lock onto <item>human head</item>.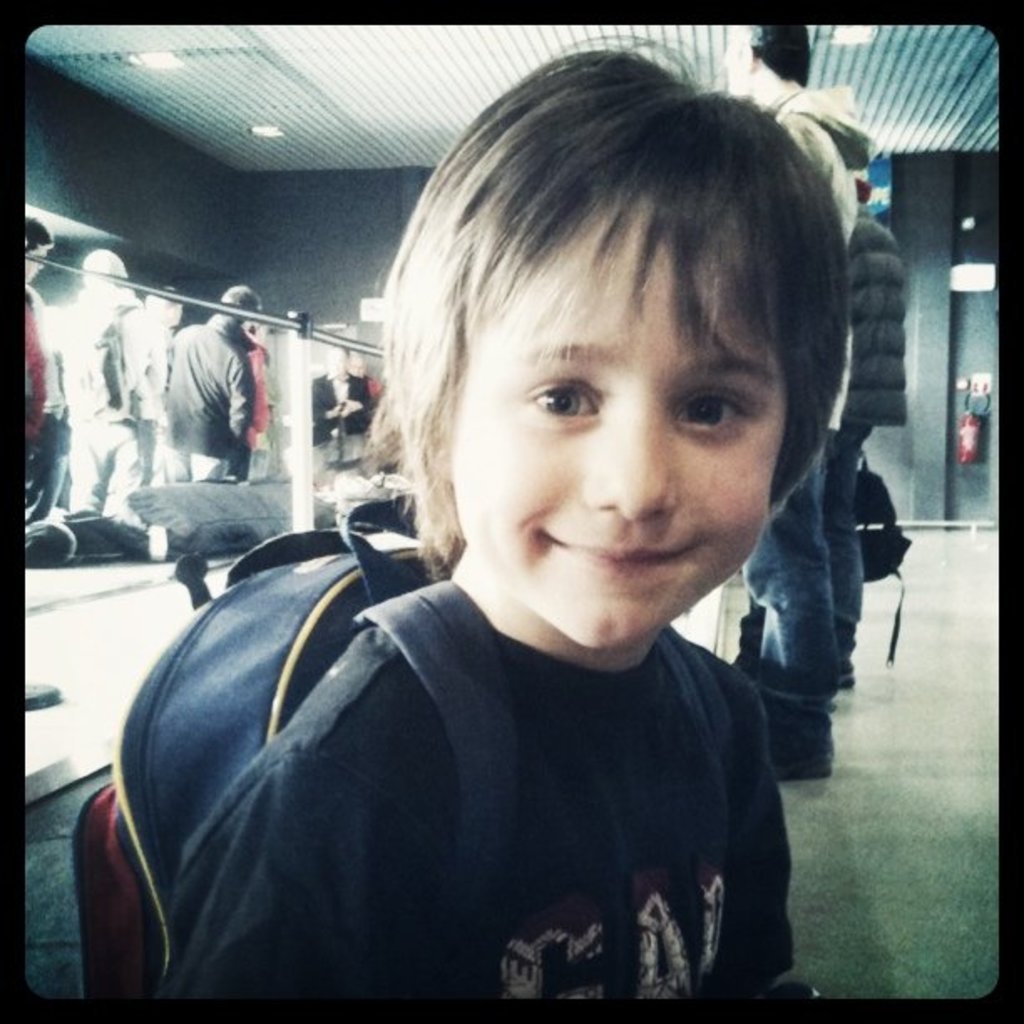
Locked: l=20, t=218, r=57, b=286.
